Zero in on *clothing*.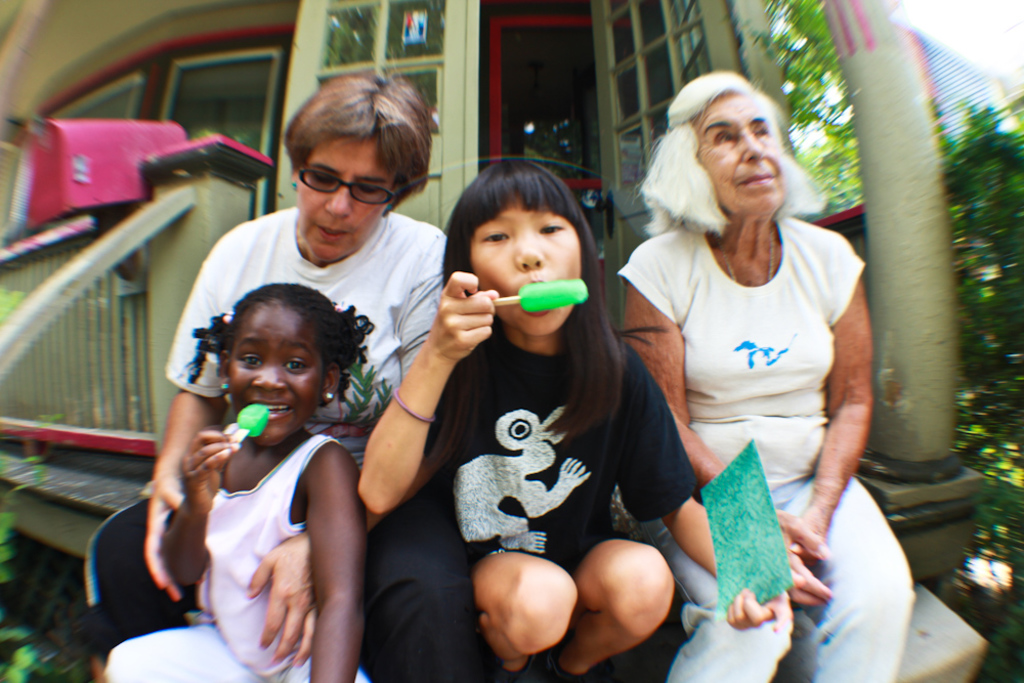
Zeroed in: (x1=426, y1=329, x2=692, y2=593).
